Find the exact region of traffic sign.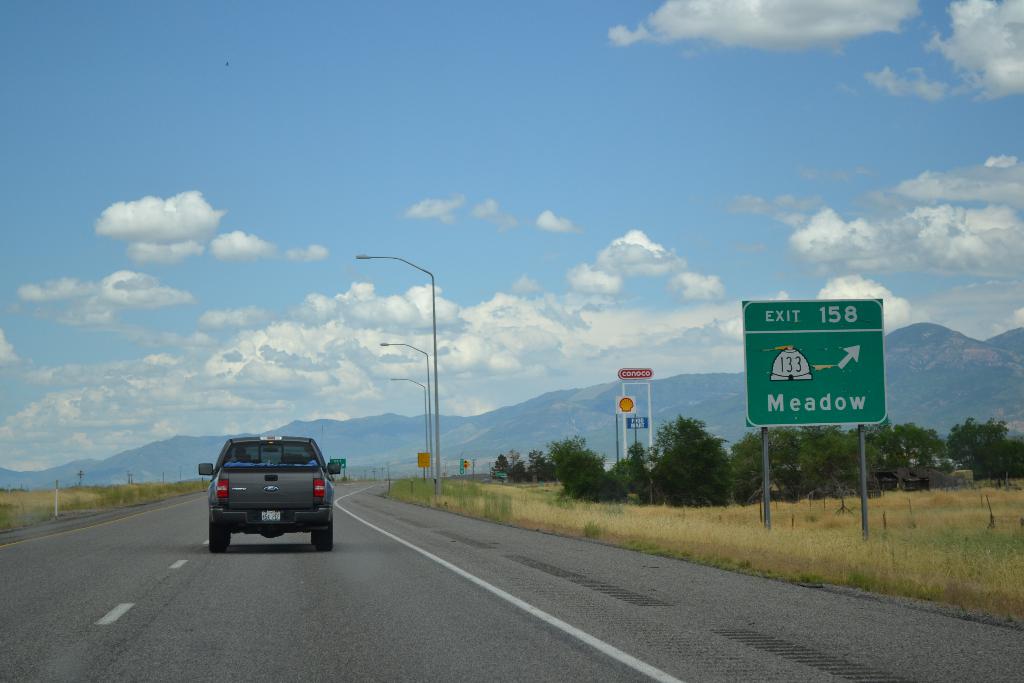
Exact region: x1=744, y1=298, x2=891, y2=428.
